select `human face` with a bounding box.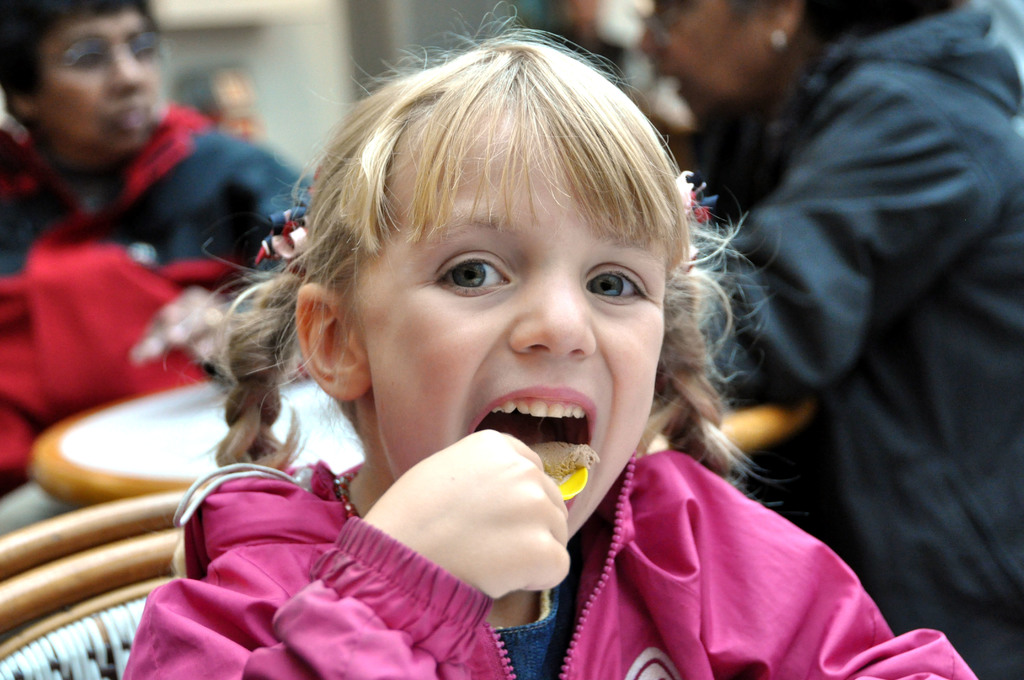
{"left": 360, "top": 173, "right": 669, "bottom": 542}.
